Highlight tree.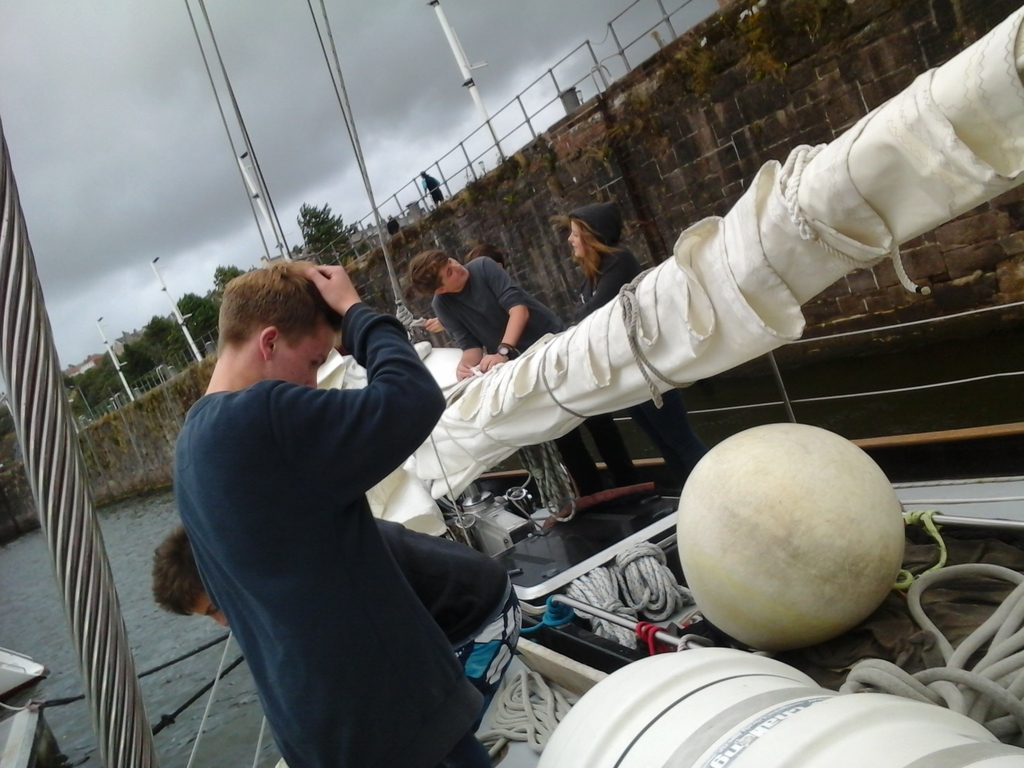
Highlighted region: (175,288,219,355).
